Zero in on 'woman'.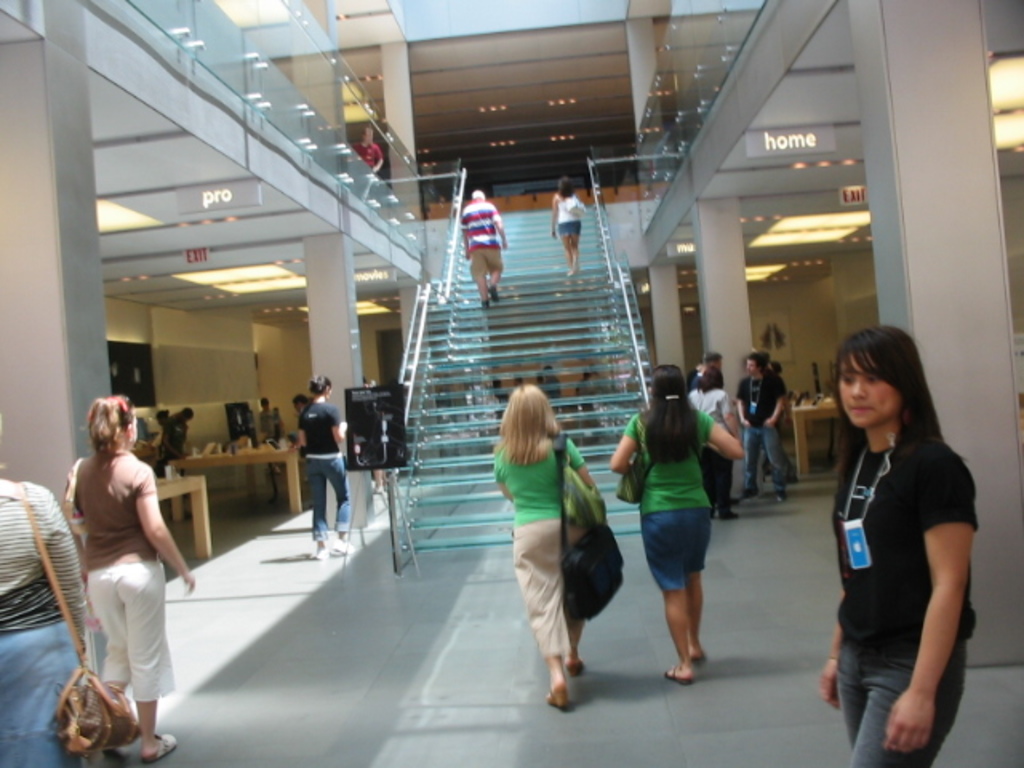
Zeroed in: <region>64, 392, 197, 760</region>.
